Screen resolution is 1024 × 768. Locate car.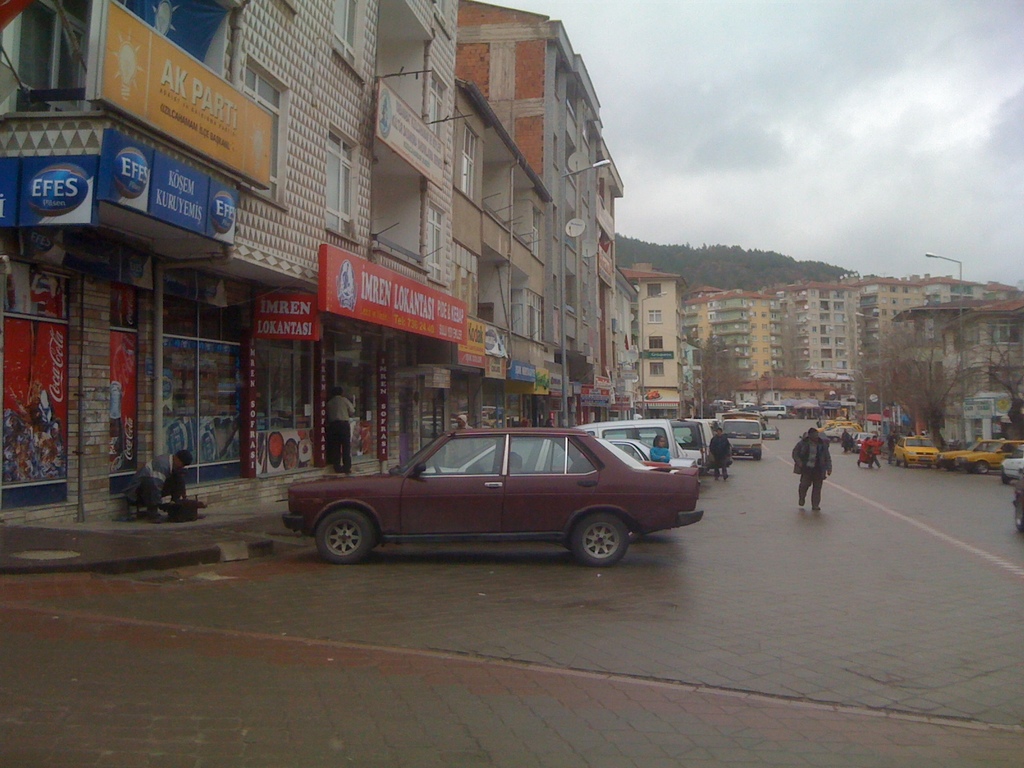
<region>897, 437, 945, 471</region>.
